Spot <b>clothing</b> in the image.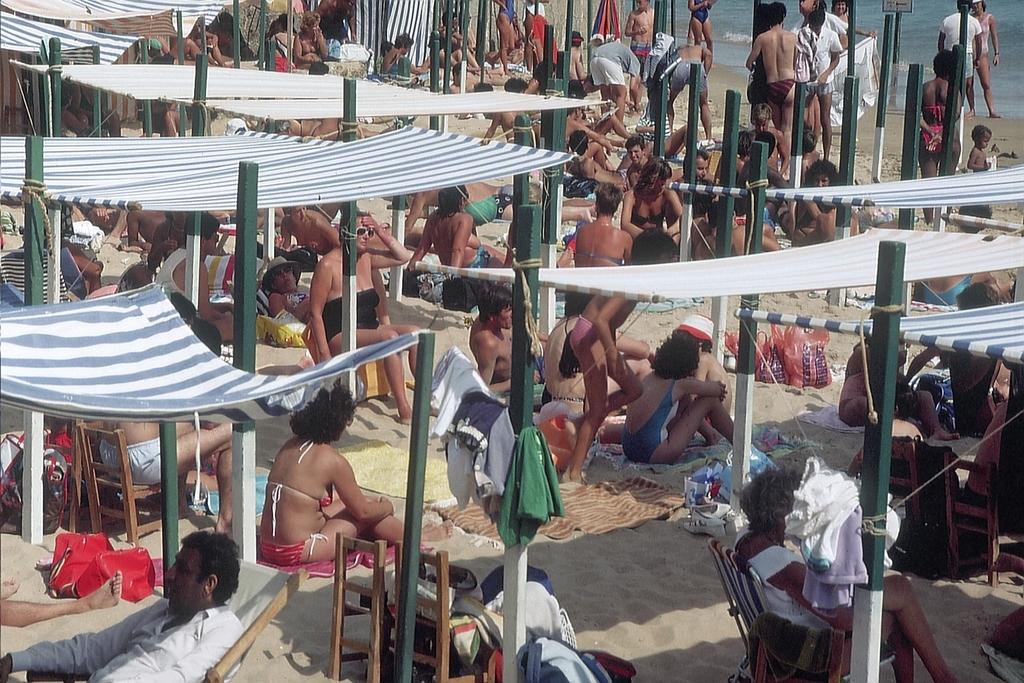
<b>clothing</b> found at {"left": 426, "top": 342, "right": 571, "bottom": 551}.
